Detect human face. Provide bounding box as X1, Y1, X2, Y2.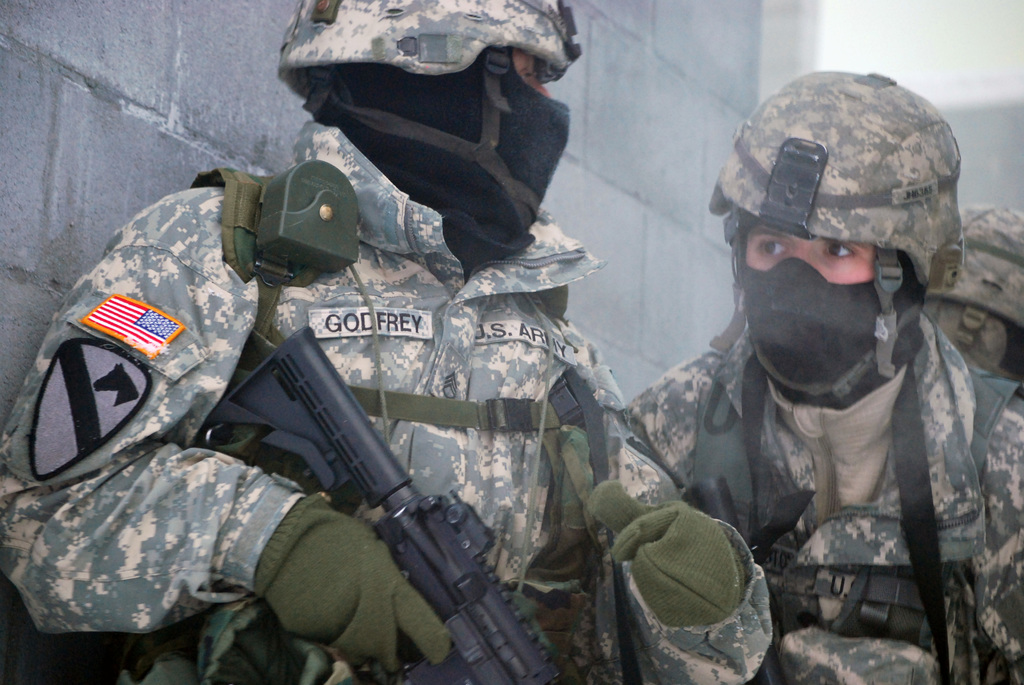
516, 52, 554, 100.
